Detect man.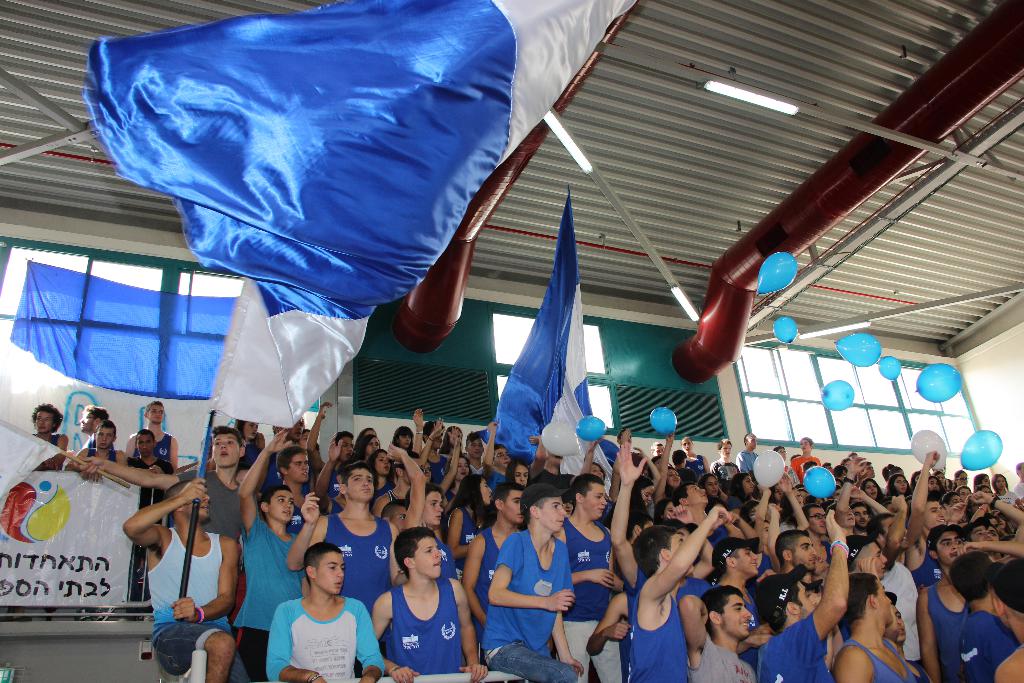
Detected at 448:481:529:639.
